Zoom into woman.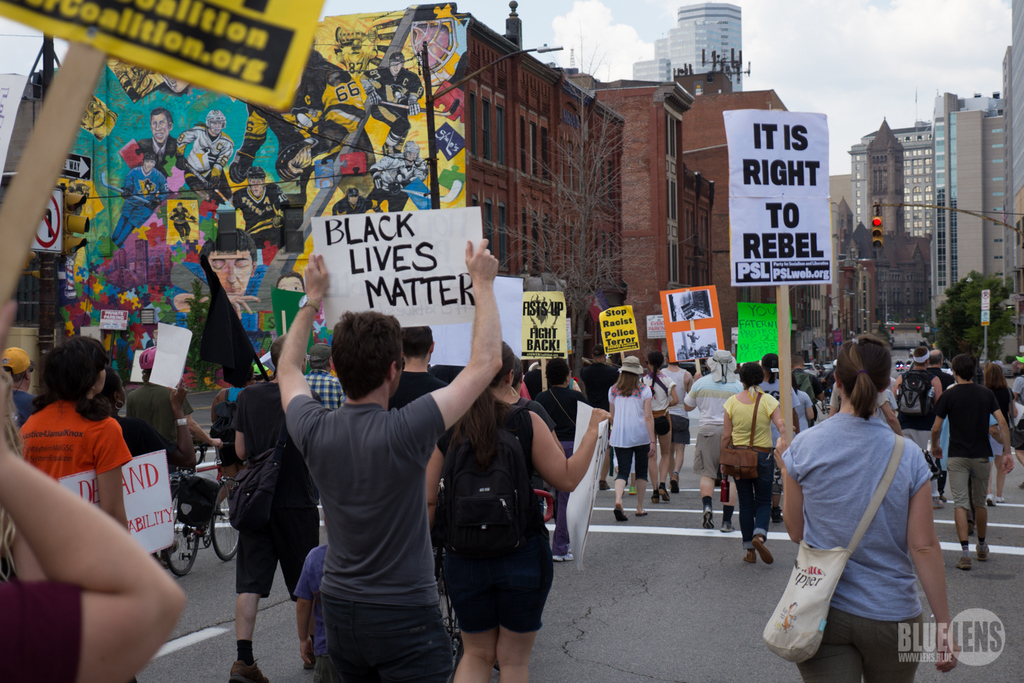
Zoom target: BBox(535, 357, 588, 564).
